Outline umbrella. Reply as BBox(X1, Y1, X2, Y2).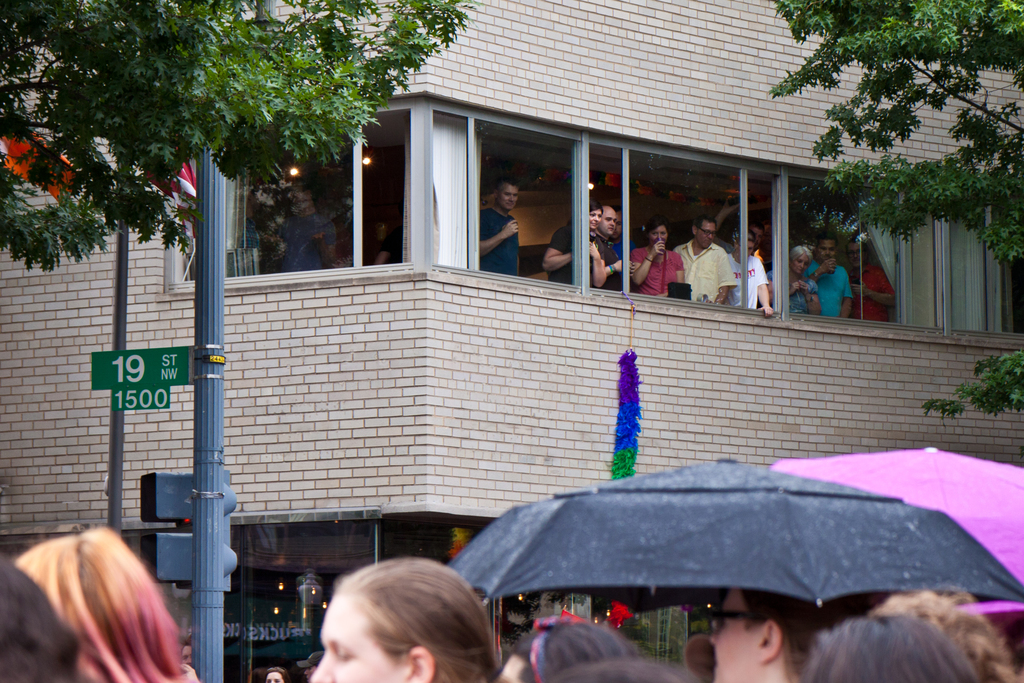
BBox(444, 453, 1014, 605).
